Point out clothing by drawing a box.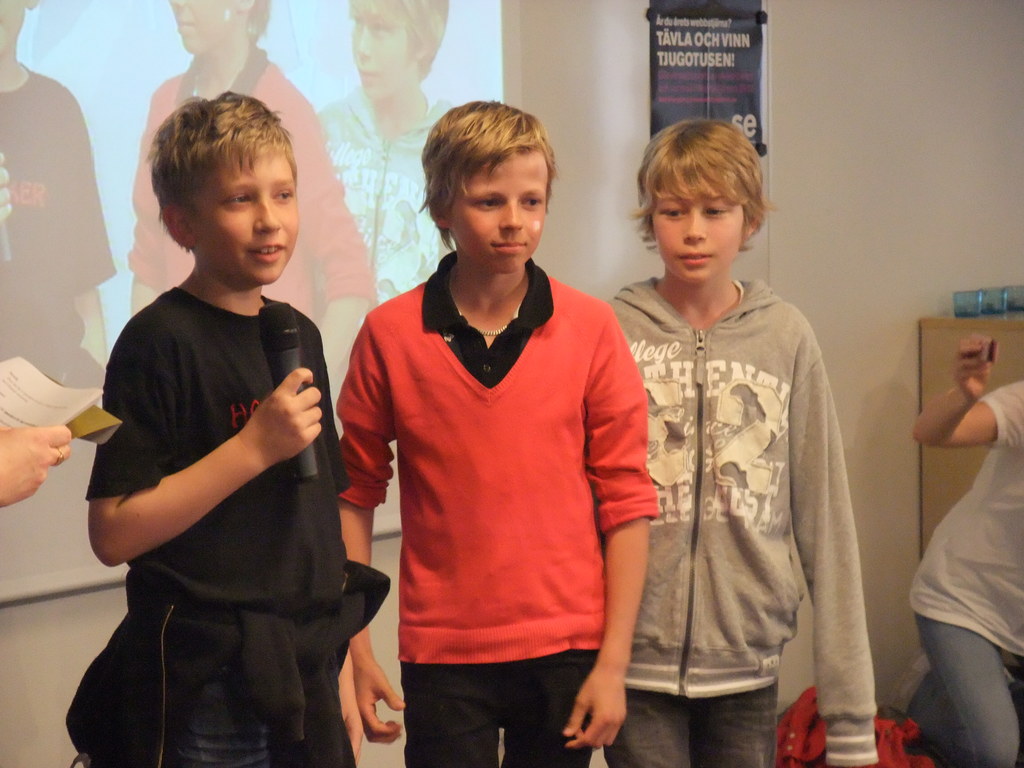
[left=0, top=62, right=117, bottom=386].
